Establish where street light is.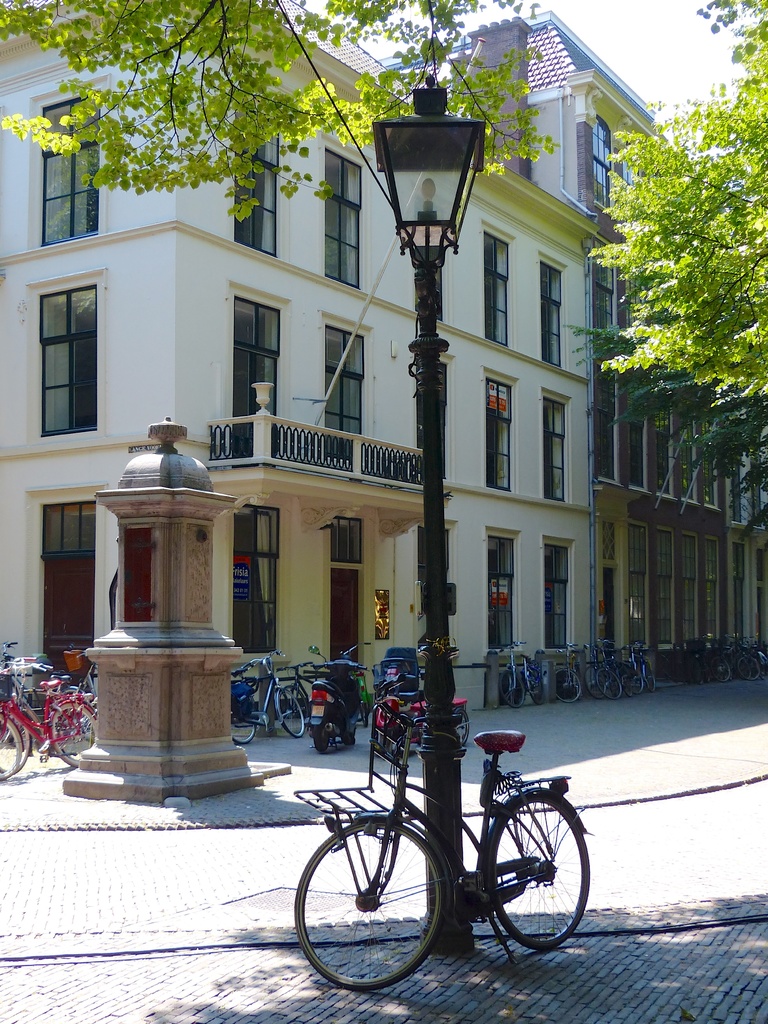
Established at box(371, 76, 486, 951).
